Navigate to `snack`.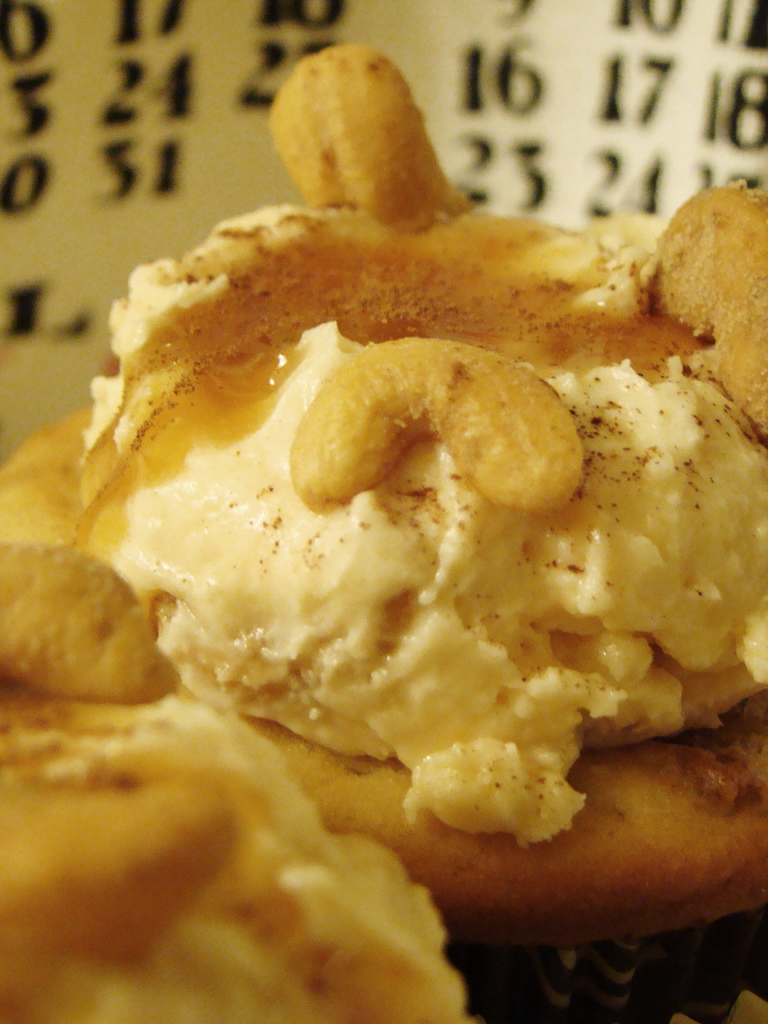
Navigation target: 17 115 759 1011.
